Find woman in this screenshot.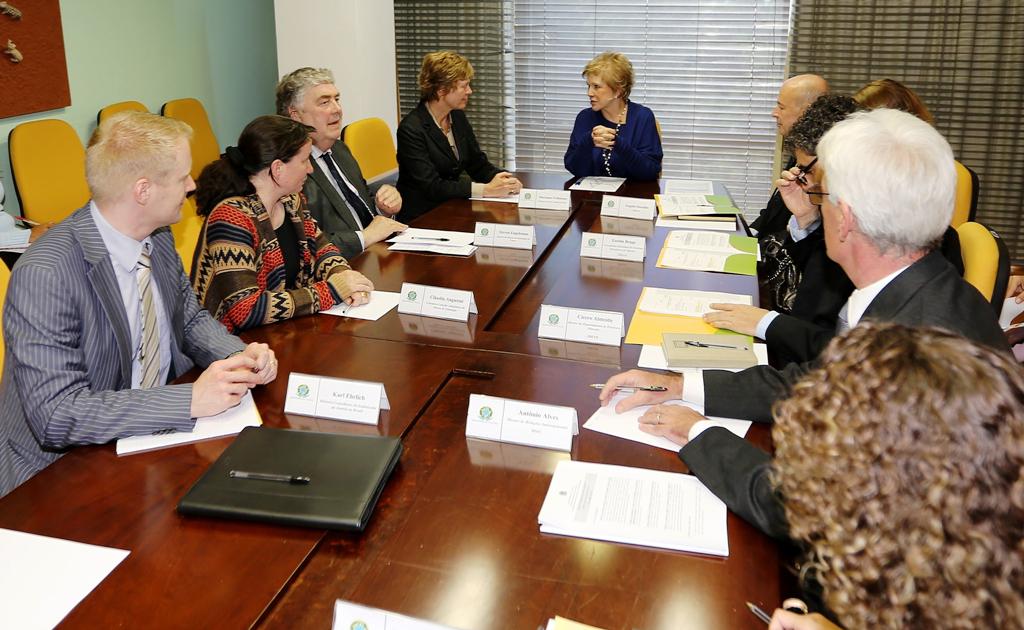
The bounding box for woman is 177, 96, 377, 334.
